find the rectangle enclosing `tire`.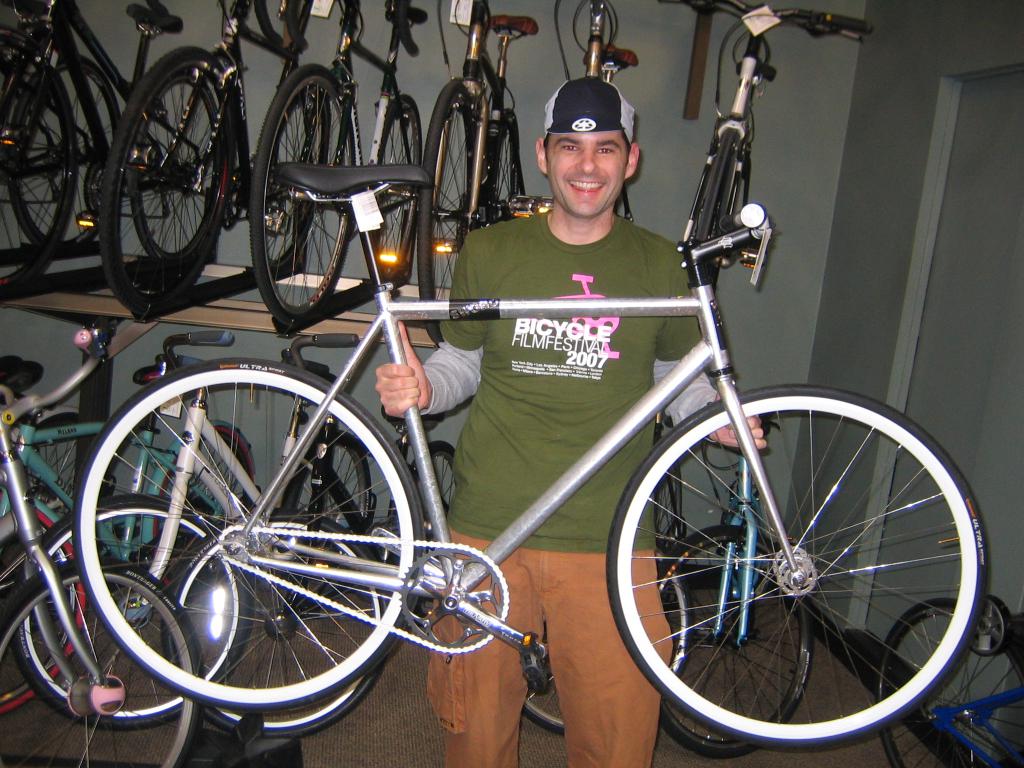
bbox(15, 47, 133, 254).
